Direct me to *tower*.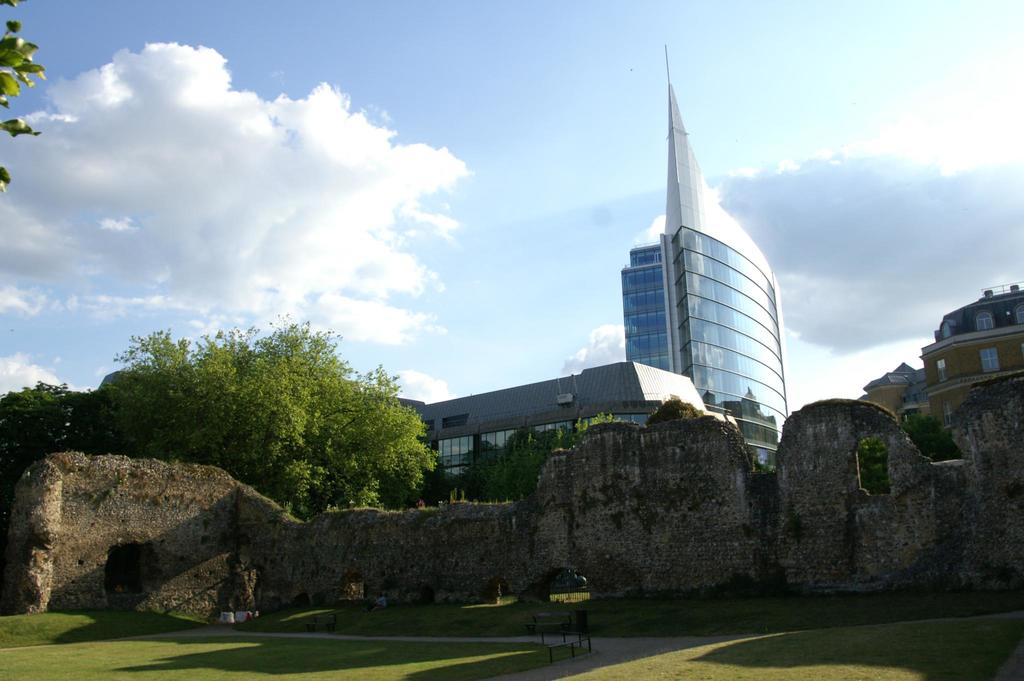
Direction: (left=621, top=40, right=790, bottom=472).
